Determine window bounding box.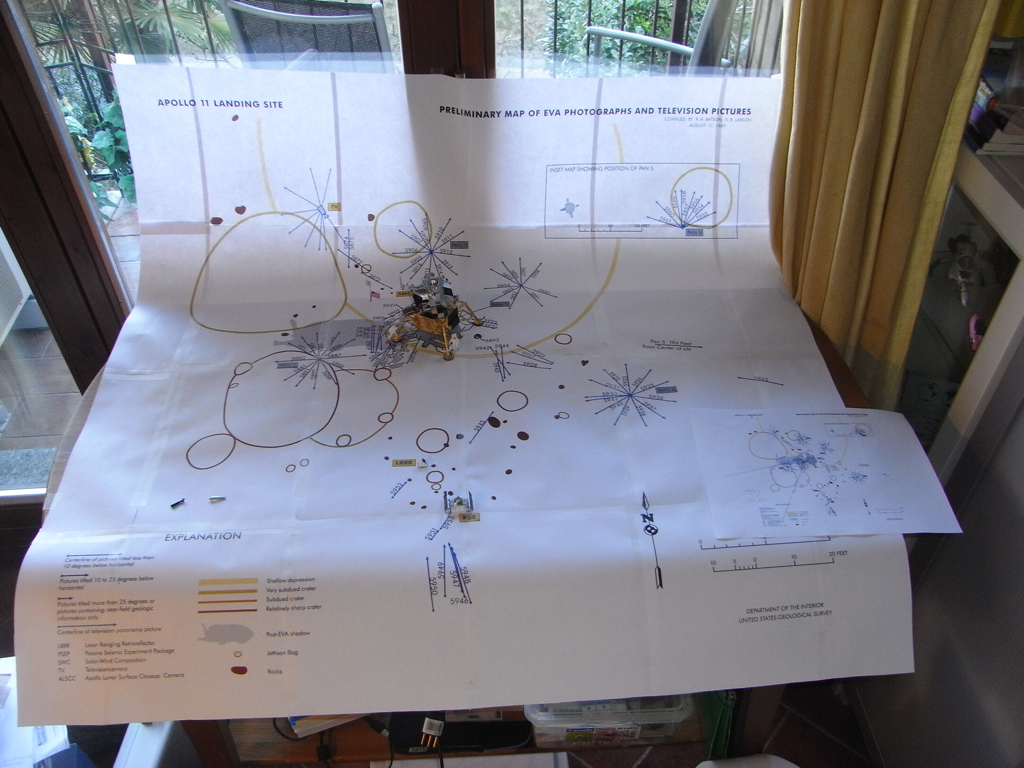
Determined: (4, 1, 825, 401).
